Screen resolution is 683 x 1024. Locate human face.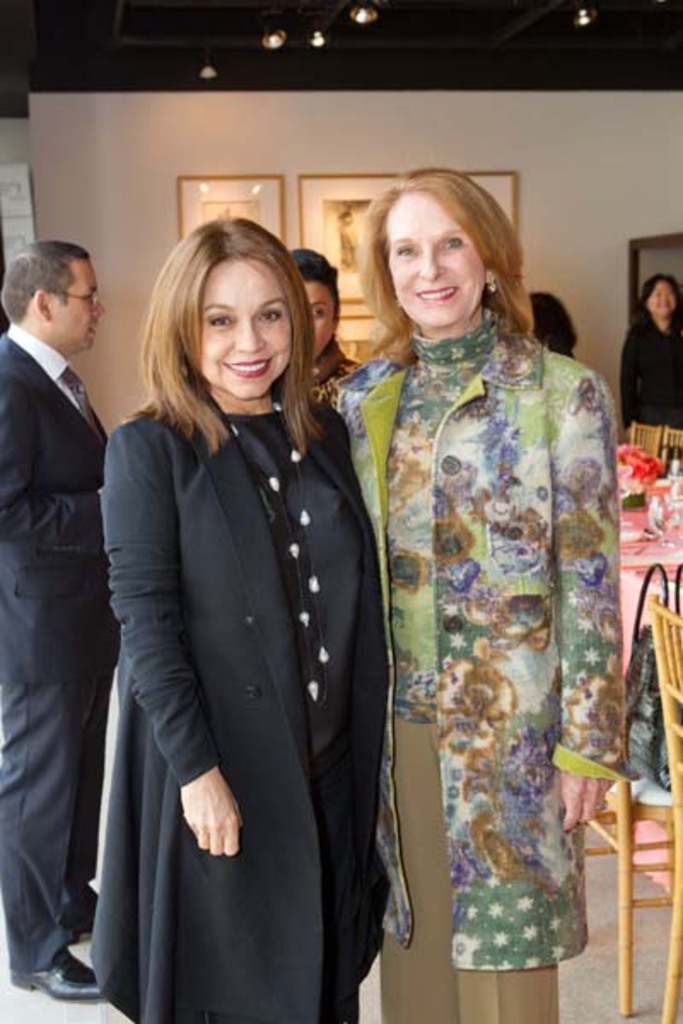
bbox(647, 276, 681, 324).
